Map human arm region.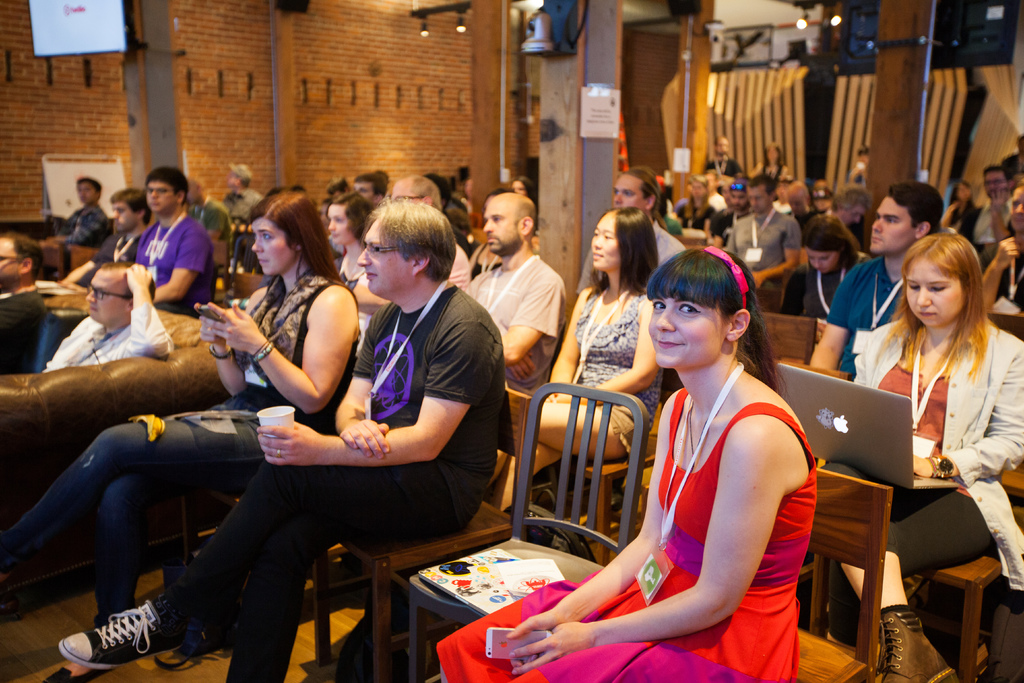
Mapped to bbox=(257, 329, 484, 463).
